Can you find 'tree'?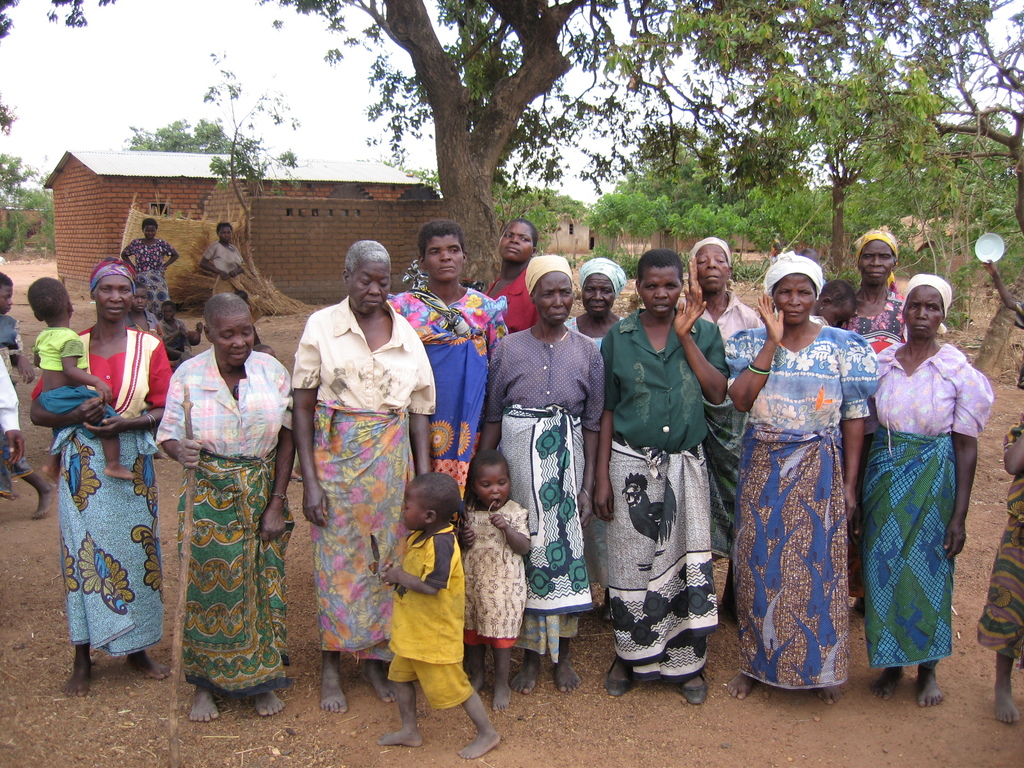
Yes, bounding box: left=255, top=0, right=599, bottom=287.
